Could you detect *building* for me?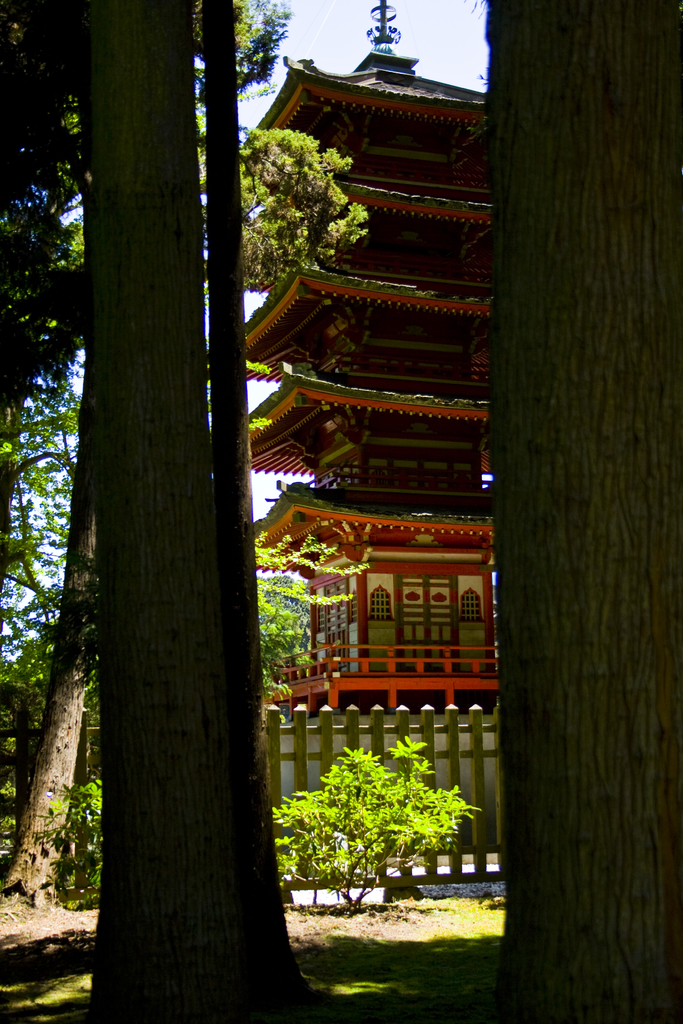
Detection result: locate(201, 0, 498, 717).
